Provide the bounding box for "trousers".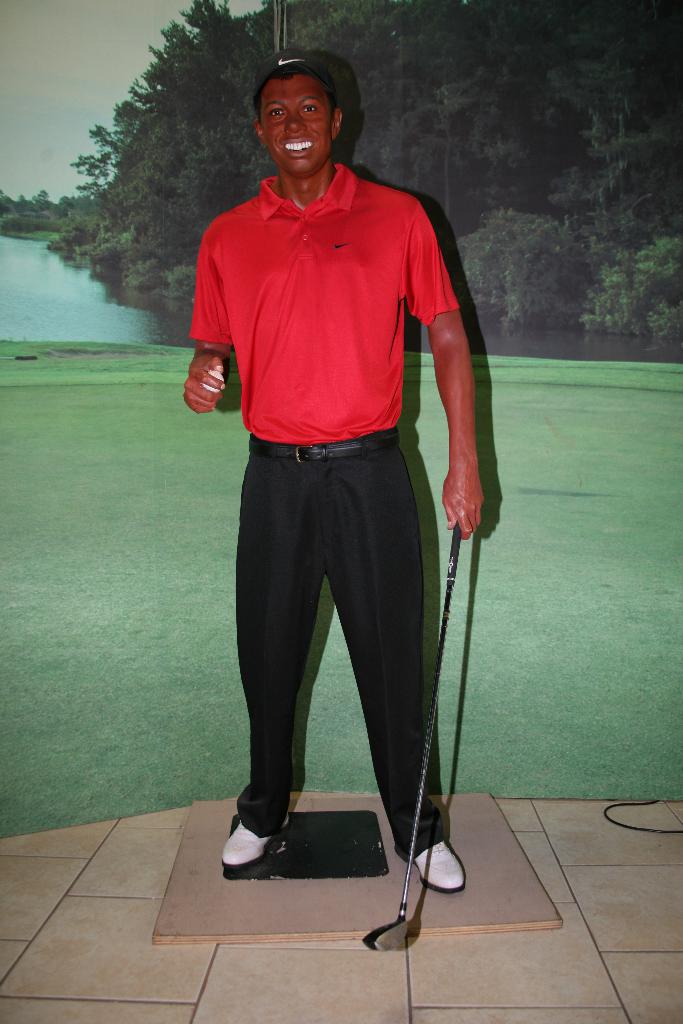
bbox=[212, 420, 450, 774].
